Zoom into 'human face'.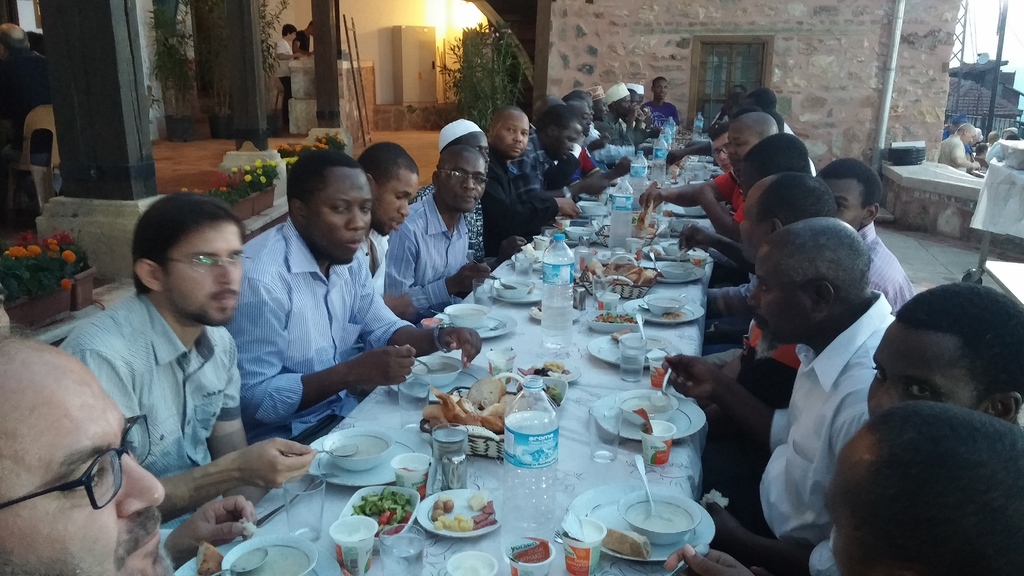
Zoom target: Rect(728, 127, 758, 171).
